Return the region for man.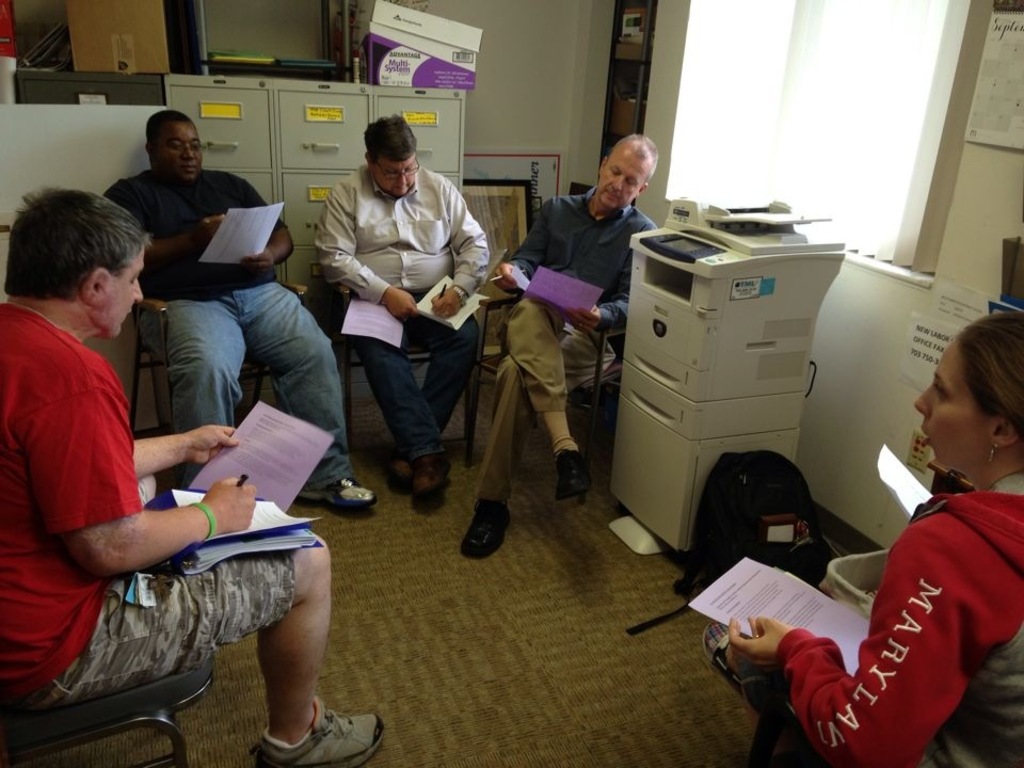
BBox(435, 128, 643, 561).
